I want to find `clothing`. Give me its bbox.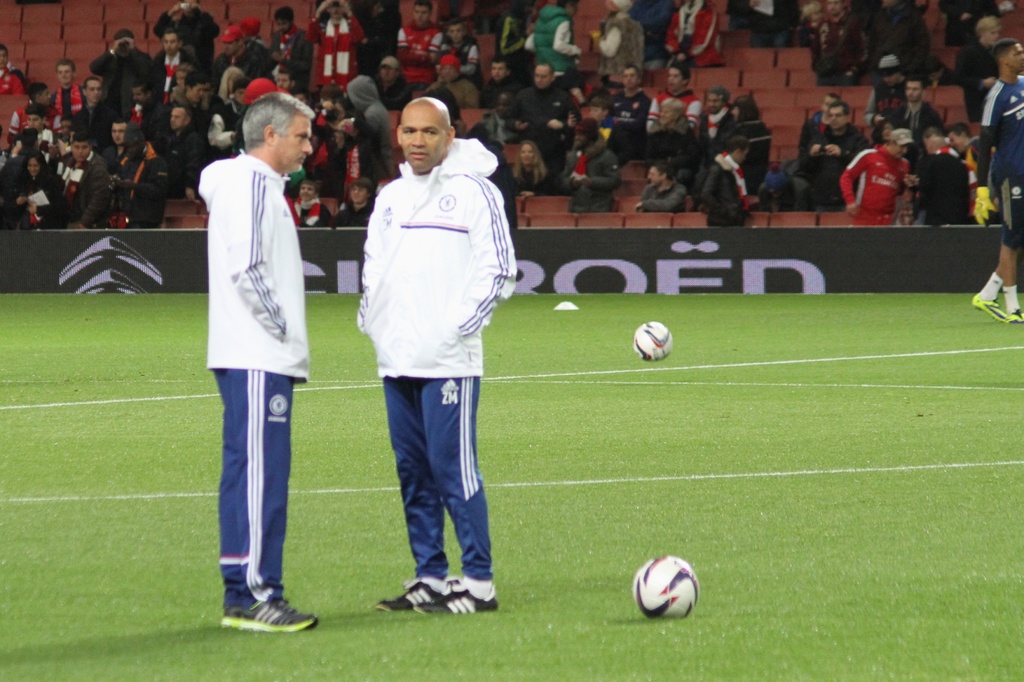
(901, 153, 981, 231).
